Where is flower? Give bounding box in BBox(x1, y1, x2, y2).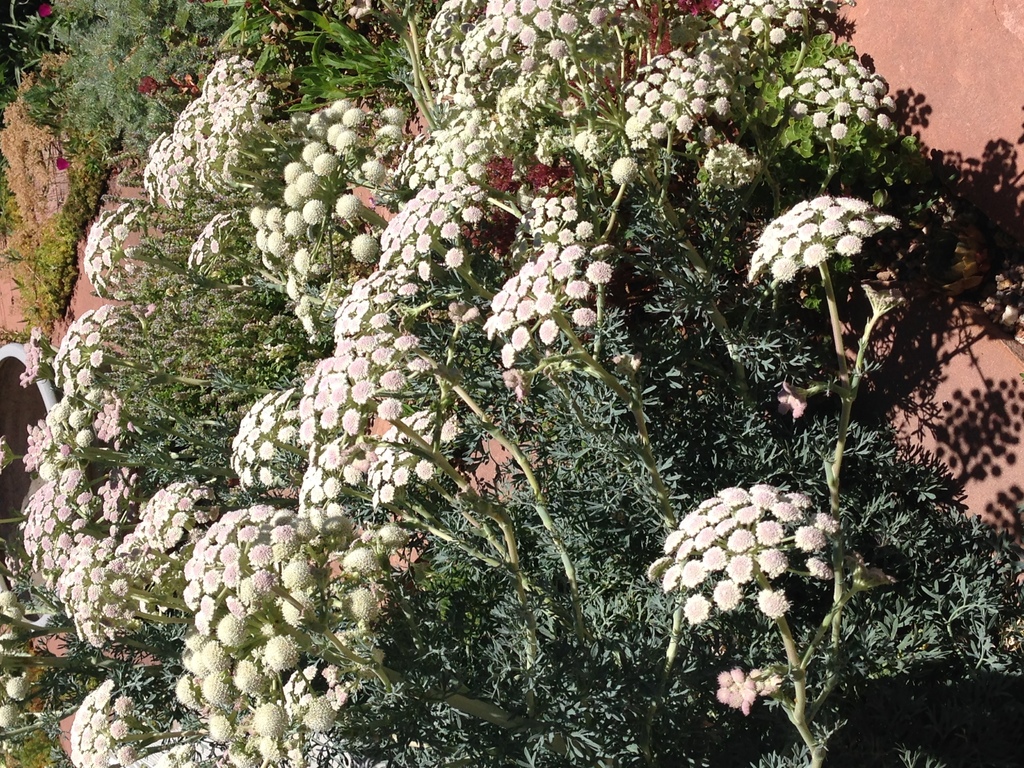
BBox(485, 189, 623, 371).
